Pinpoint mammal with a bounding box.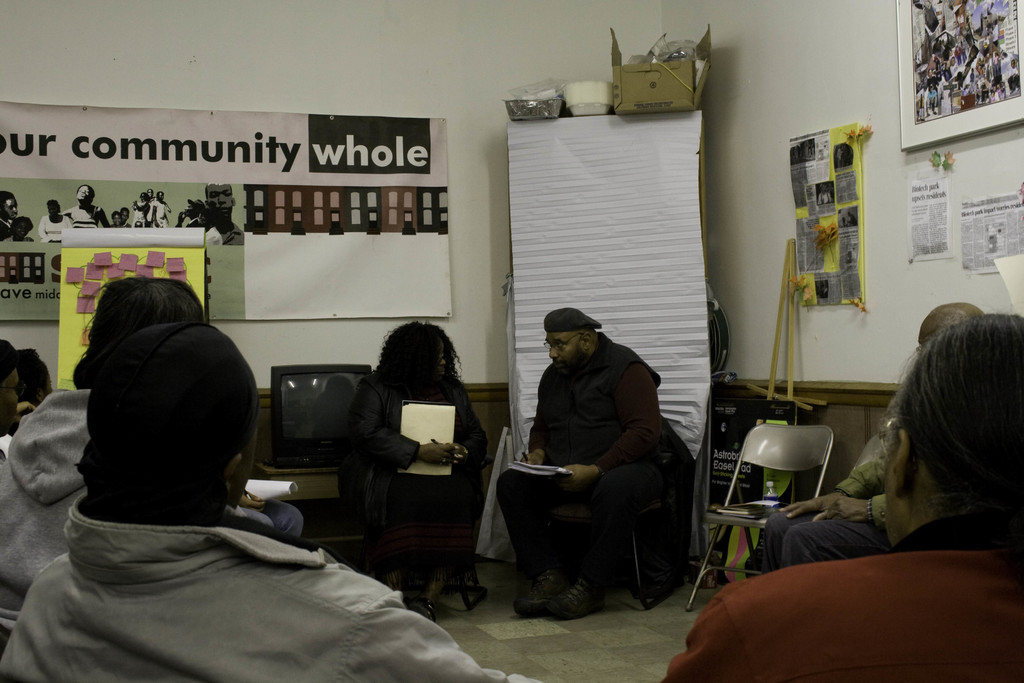
detection(658, 314, 1023, 682).
